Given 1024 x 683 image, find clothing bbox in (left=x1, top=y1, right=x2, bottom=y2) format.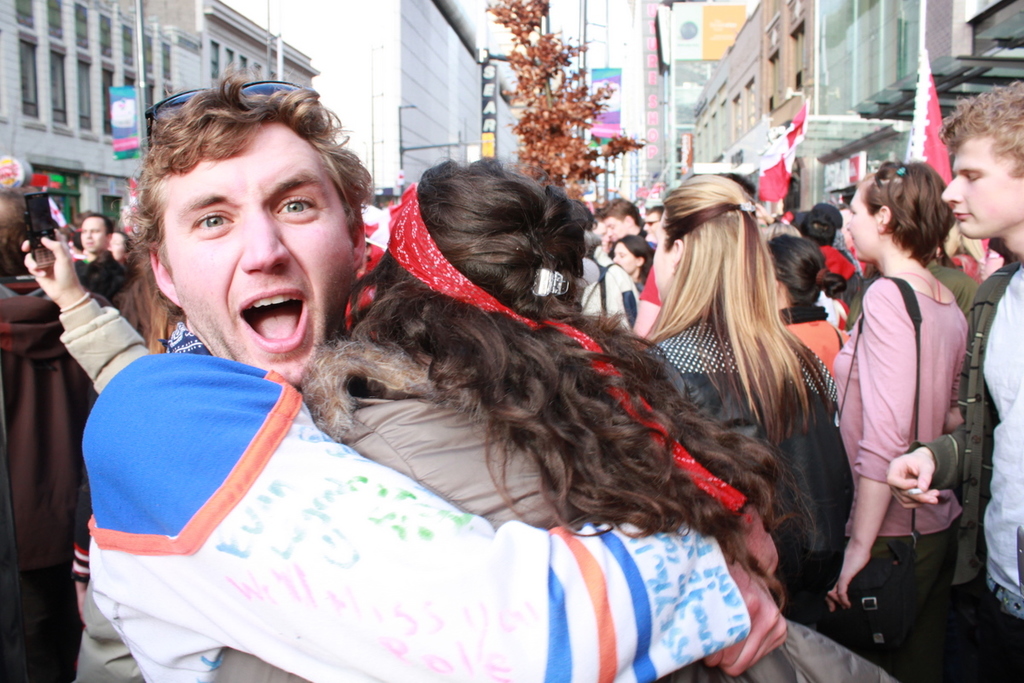
(left=573, top=238, right=646, bottom=330).
